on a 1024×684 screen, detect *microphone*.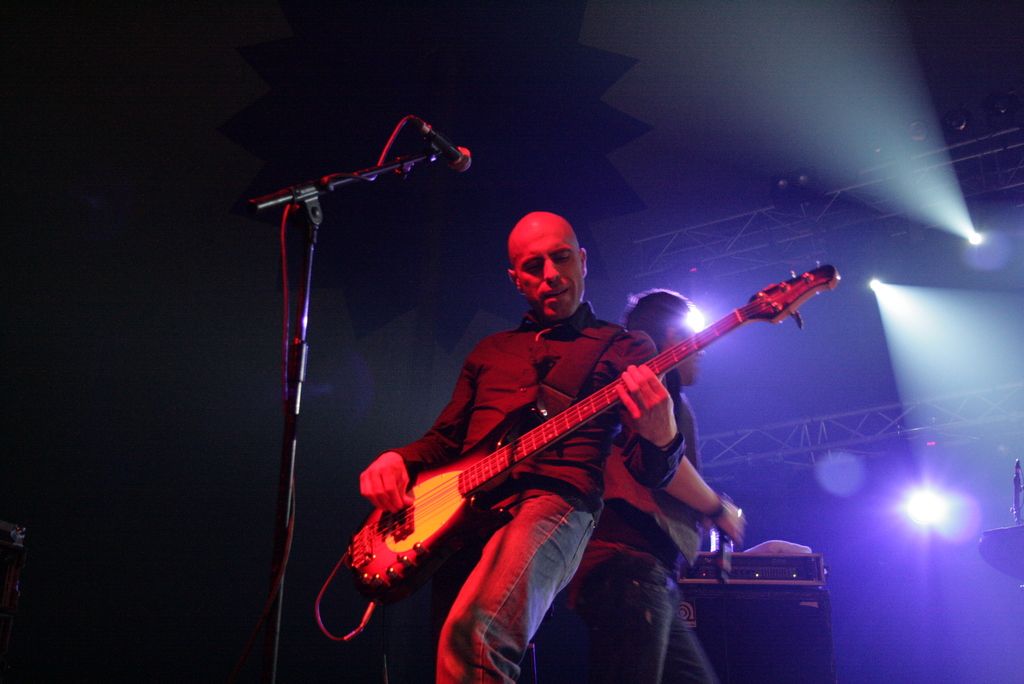
264/126/477/219.
